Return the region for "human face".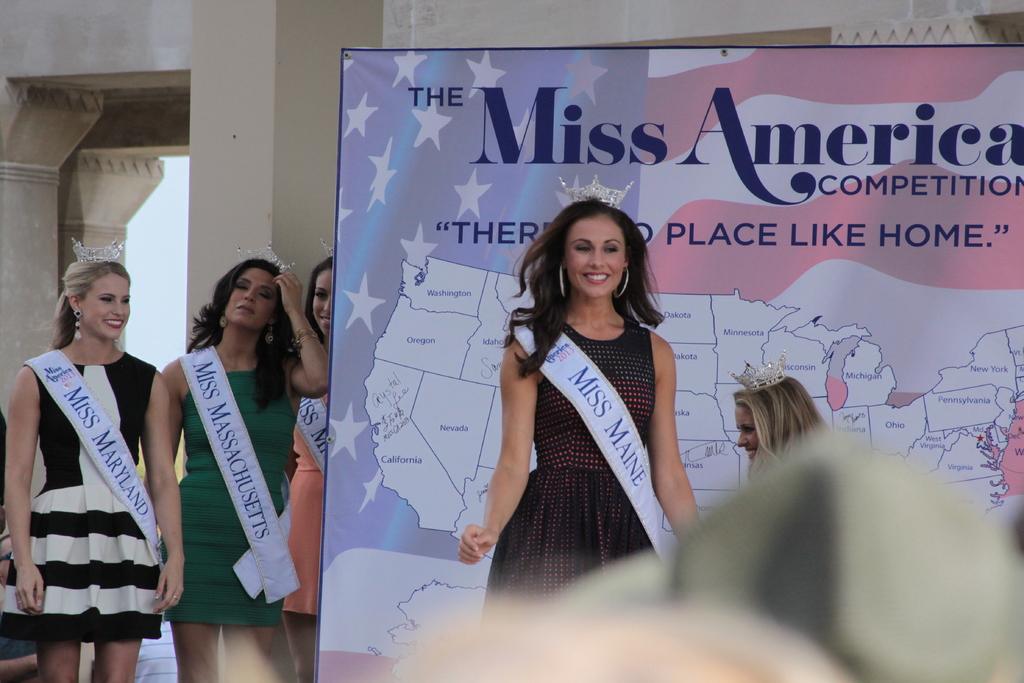
pyautogui.locateOnScreen(561, 219, 624, 293).
